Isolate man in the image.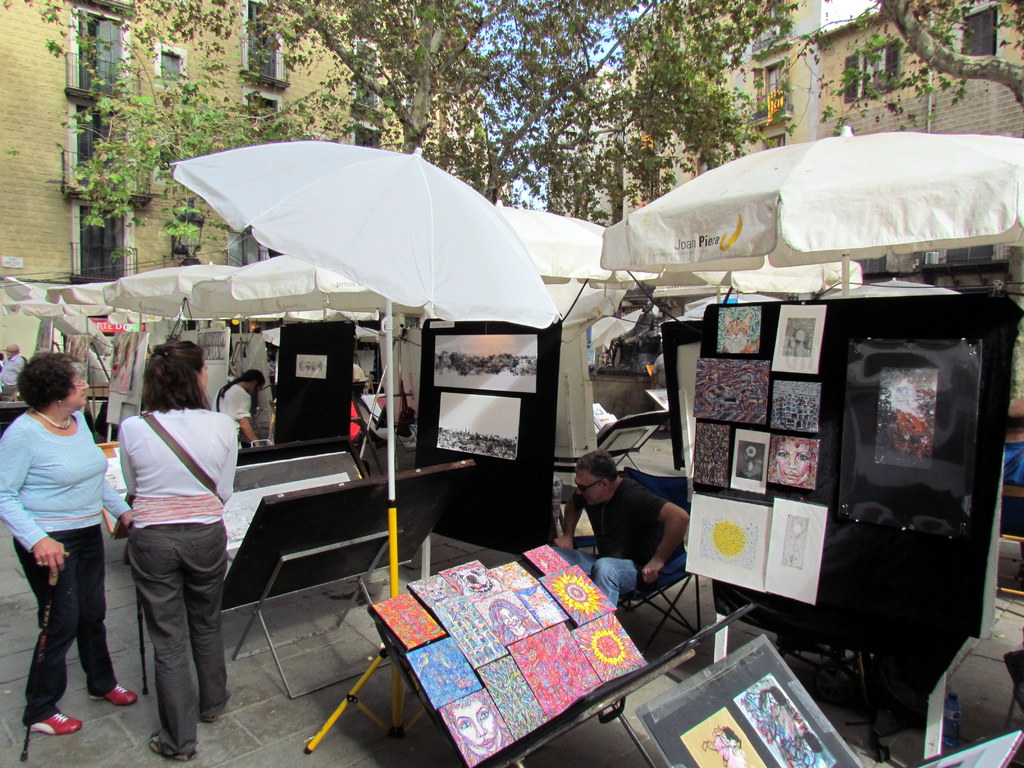
Isolated region: 211/368/266/449.
